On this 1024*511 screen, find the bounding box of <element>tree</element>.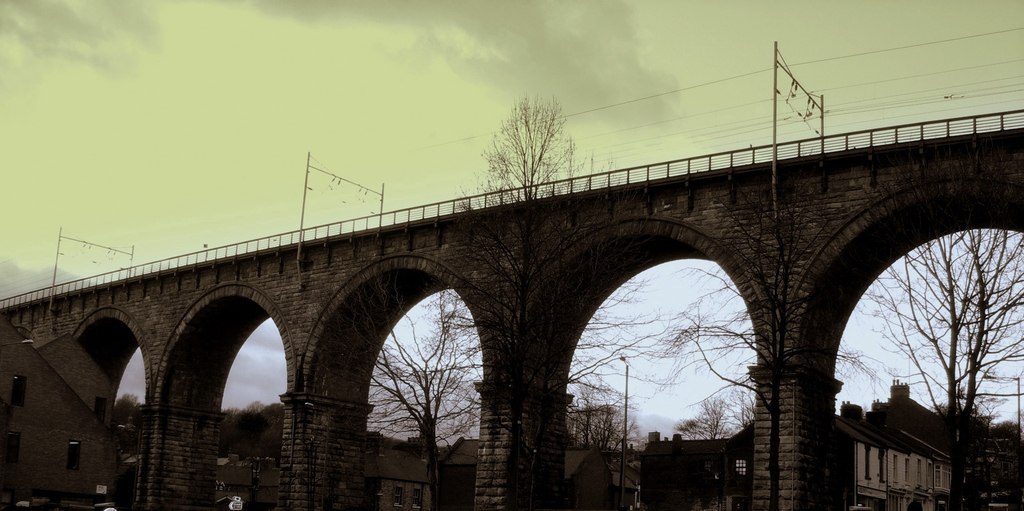
Bounding box: <region>718, 382, 766, 510</region>.
